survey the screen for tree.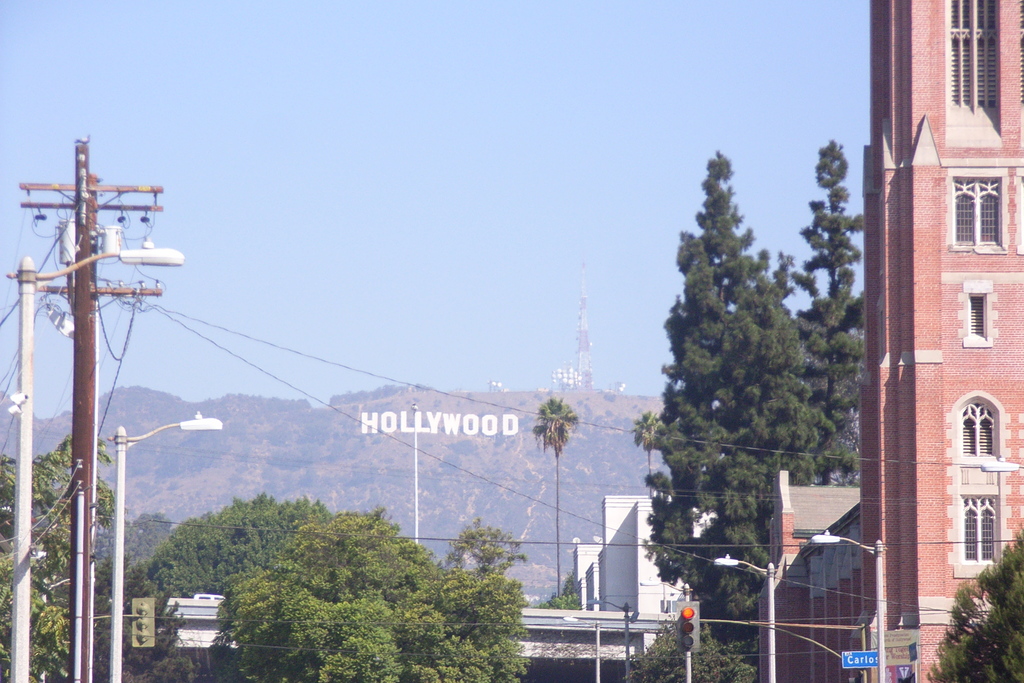
Survey found: [x1=621, y1=615, x2=760, y2=682].
